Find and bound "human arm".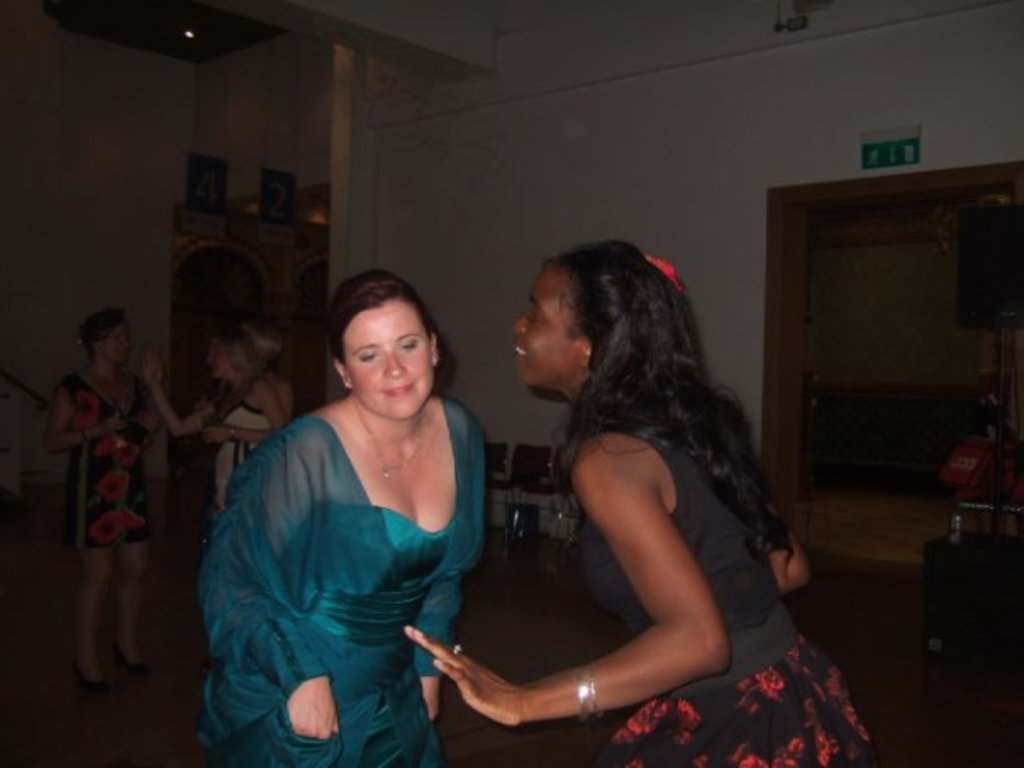
Bound: 47 371 136 453.
